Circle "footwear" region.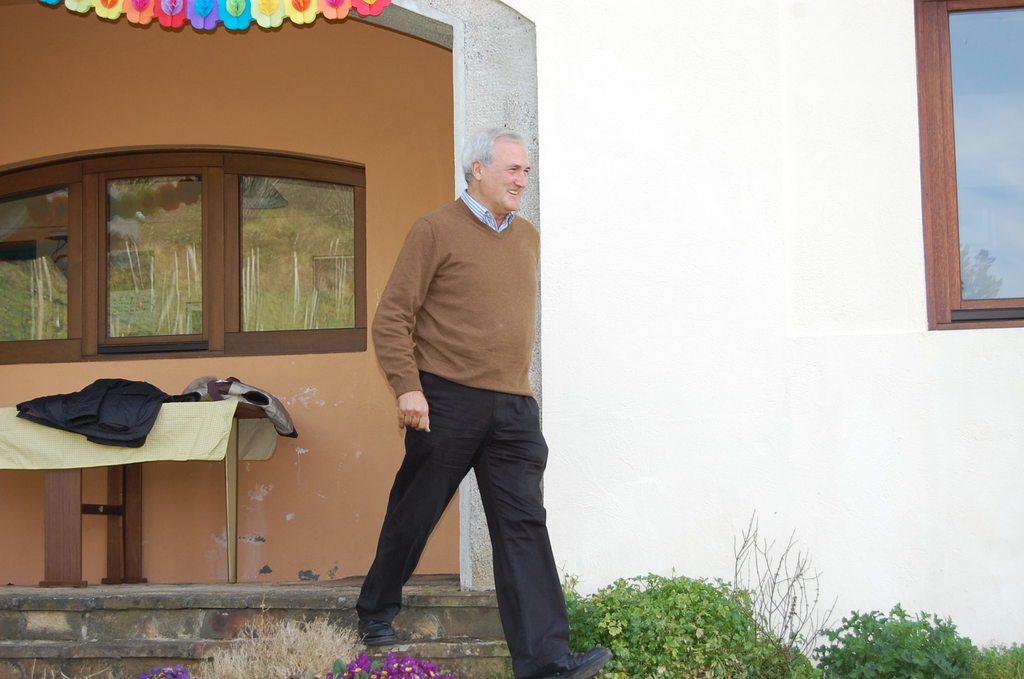
Region: <box>356,619,394,645</box>.
